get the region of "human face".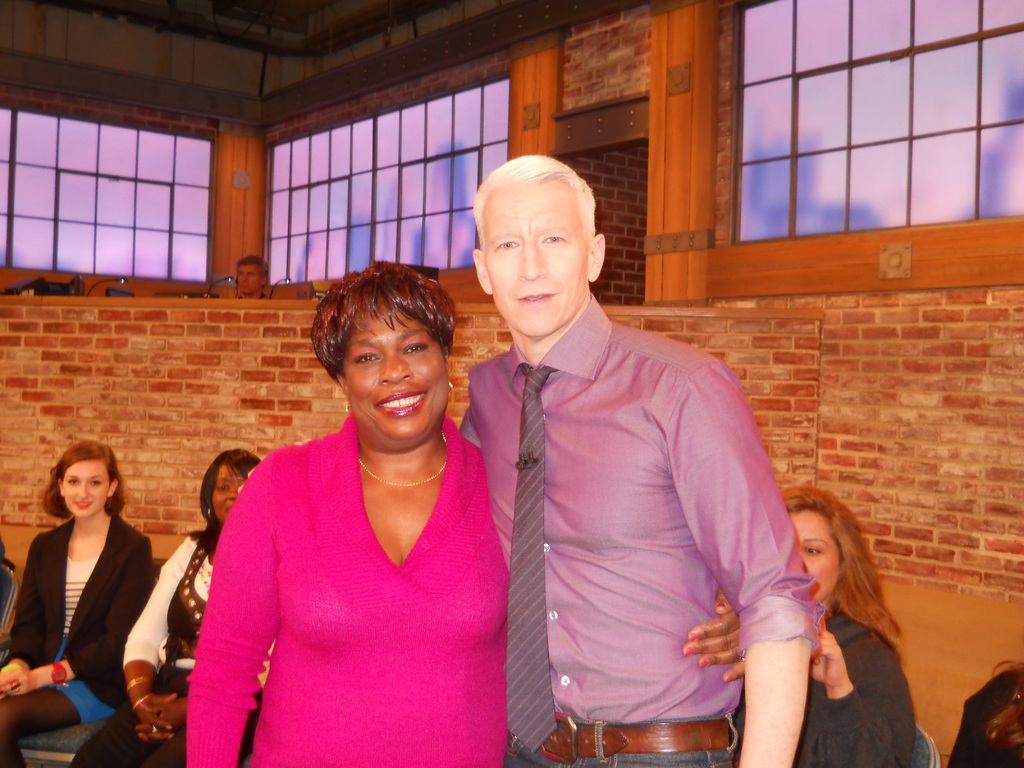
(341, 300, 450, 444).
